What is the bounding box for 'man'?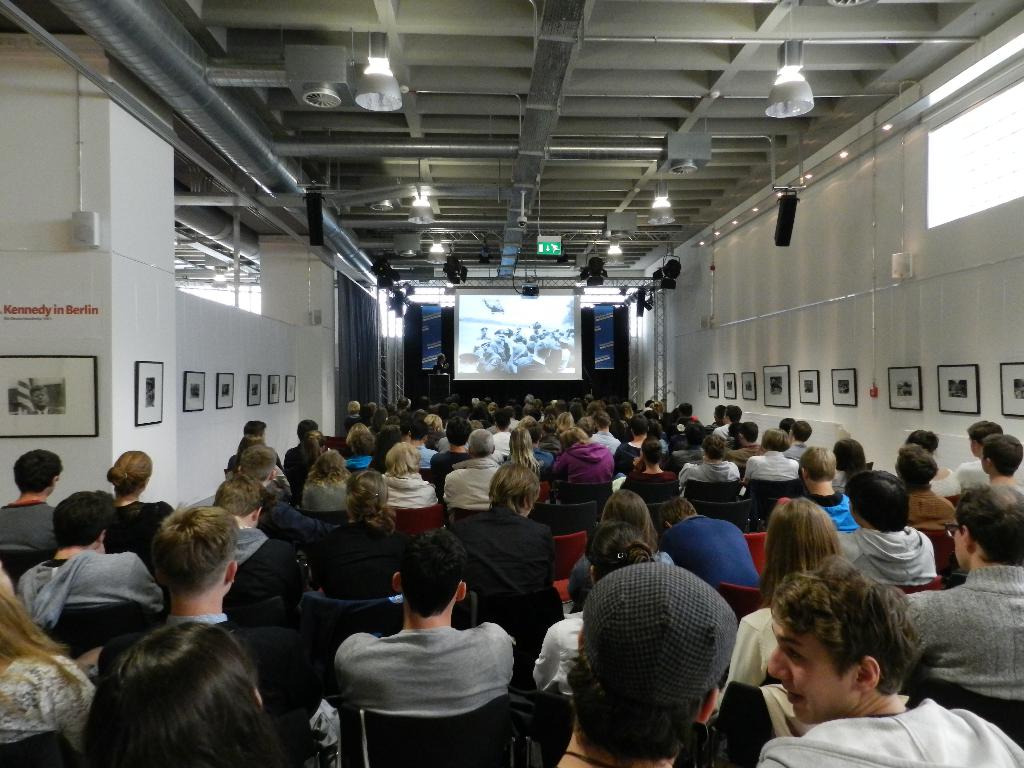
x1=892, y1=444, x2=957, y2=531.
